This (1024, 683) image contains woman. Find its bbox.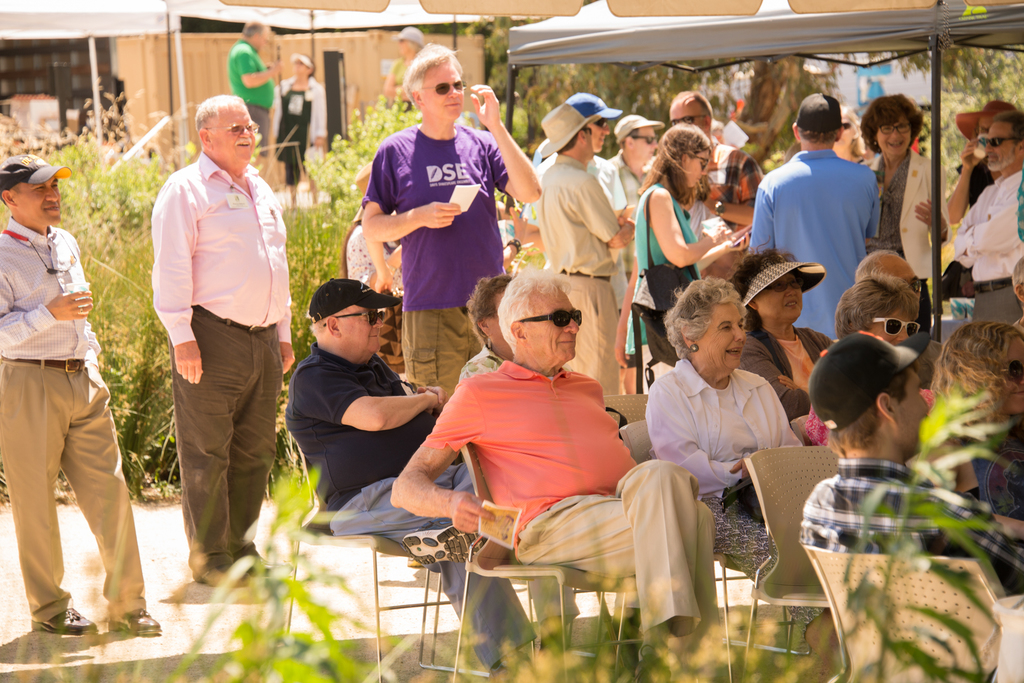
(337,160,412,376).
